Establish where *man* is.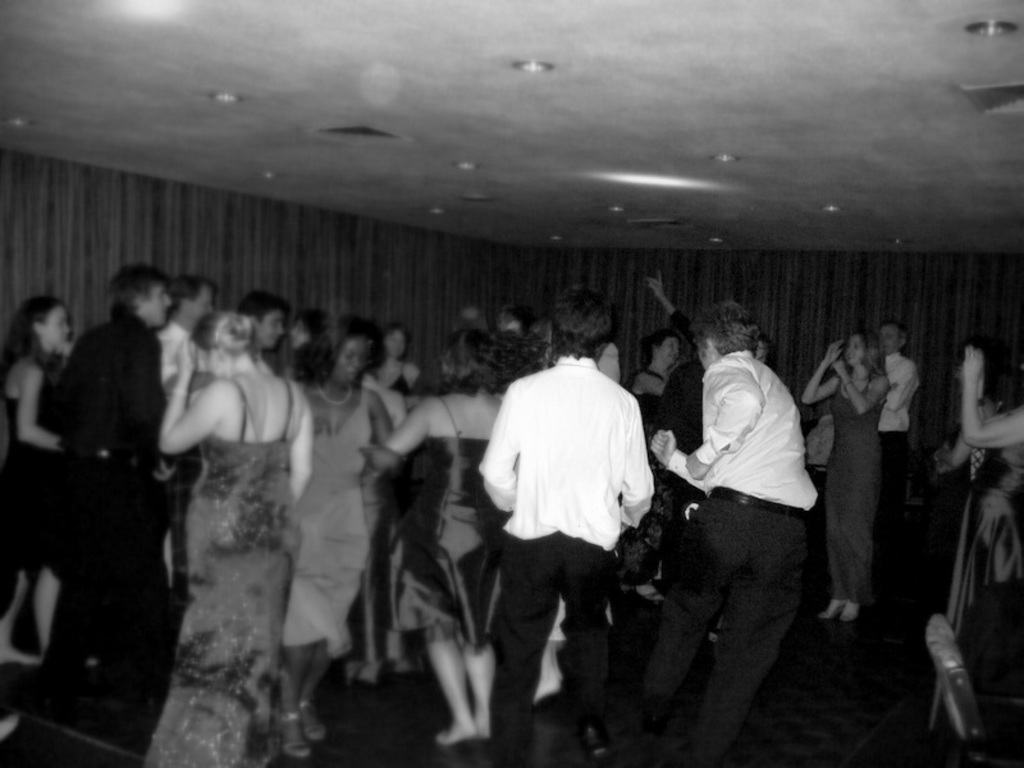
Established at pyautogui.locateOnScreen(233, 293, 288, 347).
